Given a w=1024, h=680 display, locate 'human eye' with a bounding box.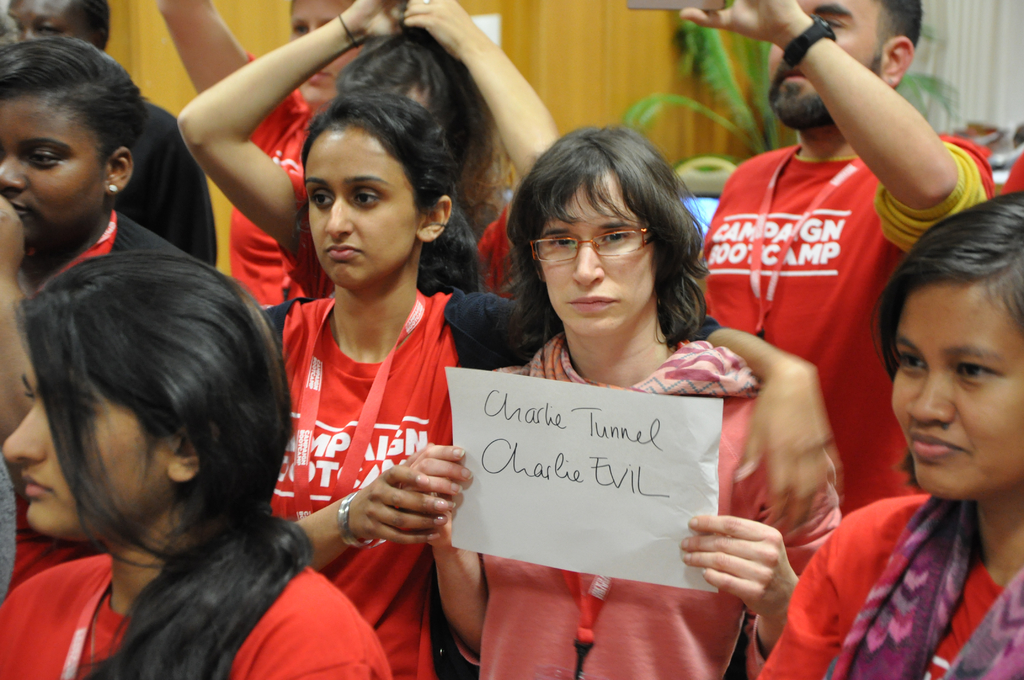
Located: region(896, 346, 930, 373).
